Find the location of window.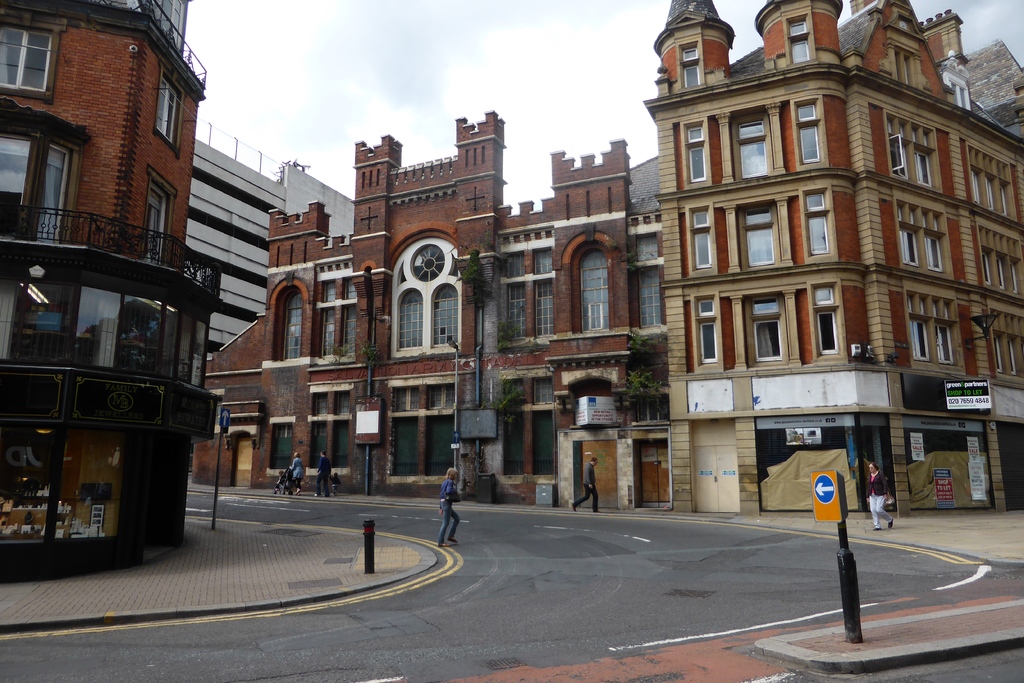
Location: <region>911, 315, 957, 365</region>.
